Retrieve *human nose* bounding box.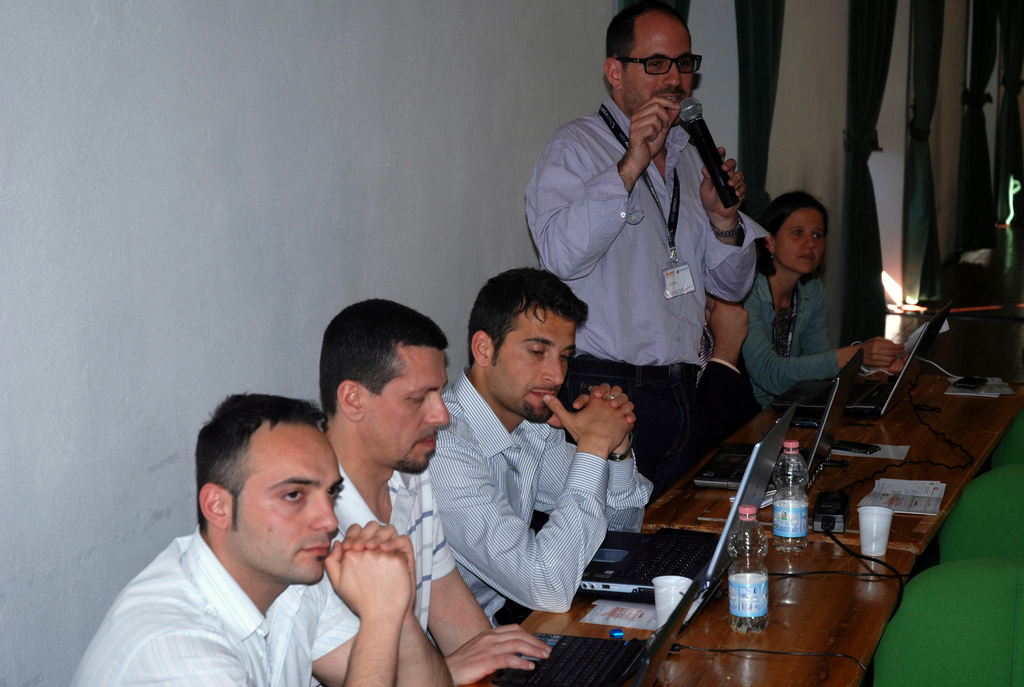
Bounding box: bbox=[541, 355, 561, 385].
